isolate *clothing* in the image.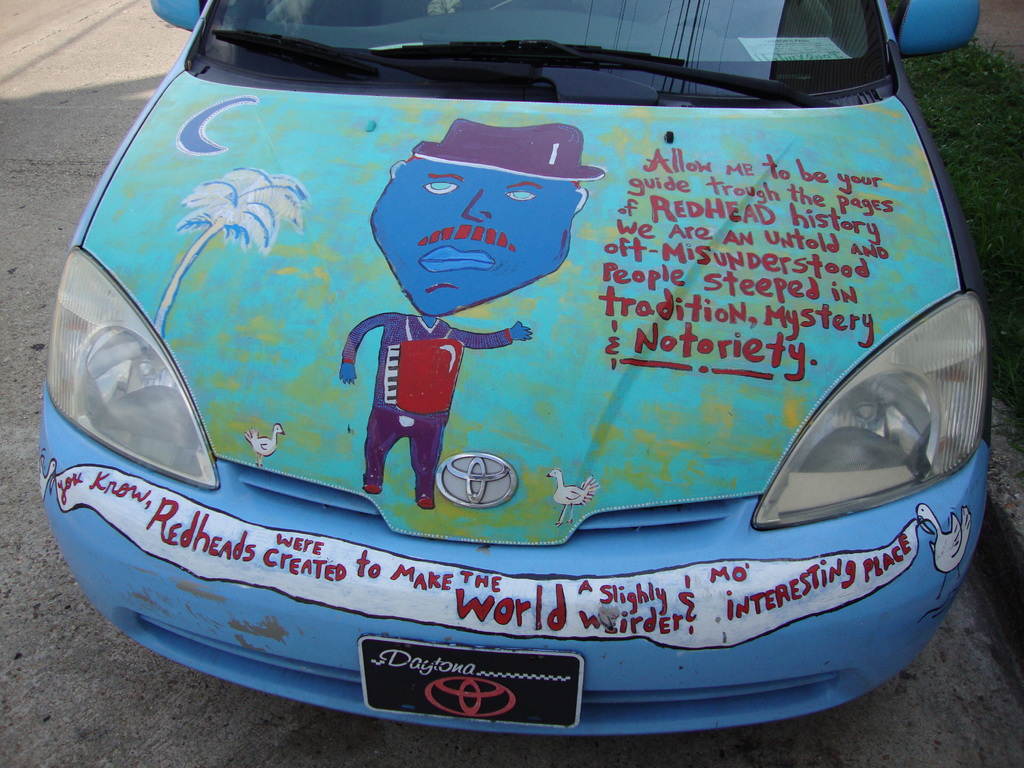
Isolated region: left=351, top=305, right=466, bottom=499.
